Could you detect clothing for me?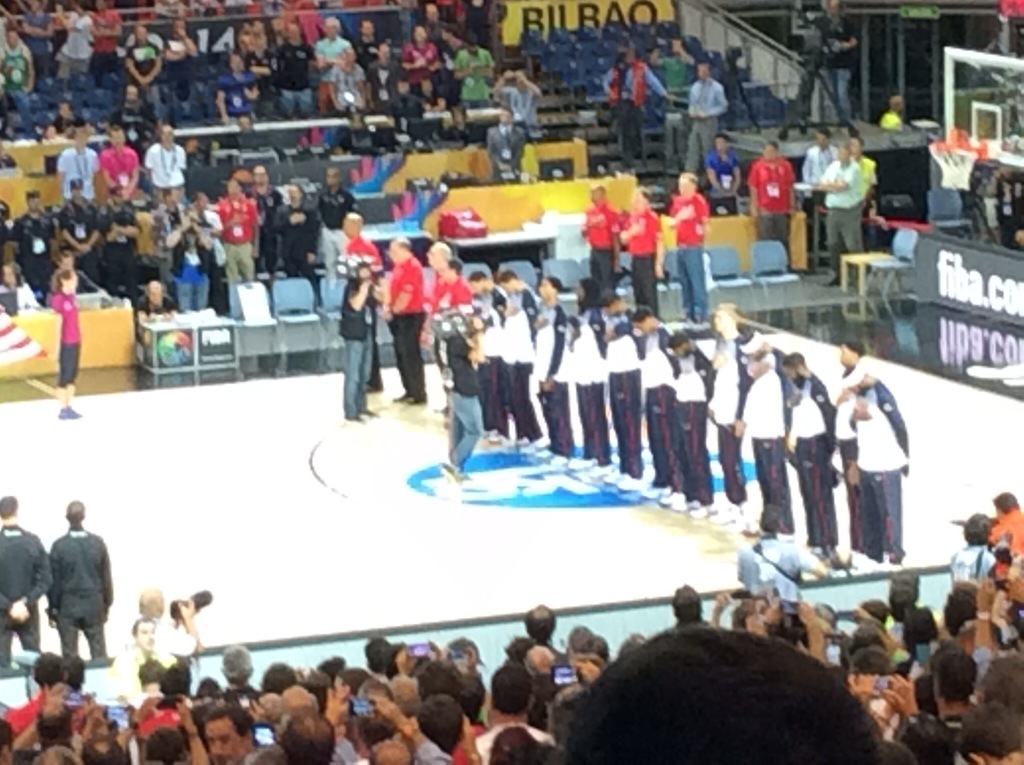
Detection result: <region>367, 302, 384, 391</region>.
